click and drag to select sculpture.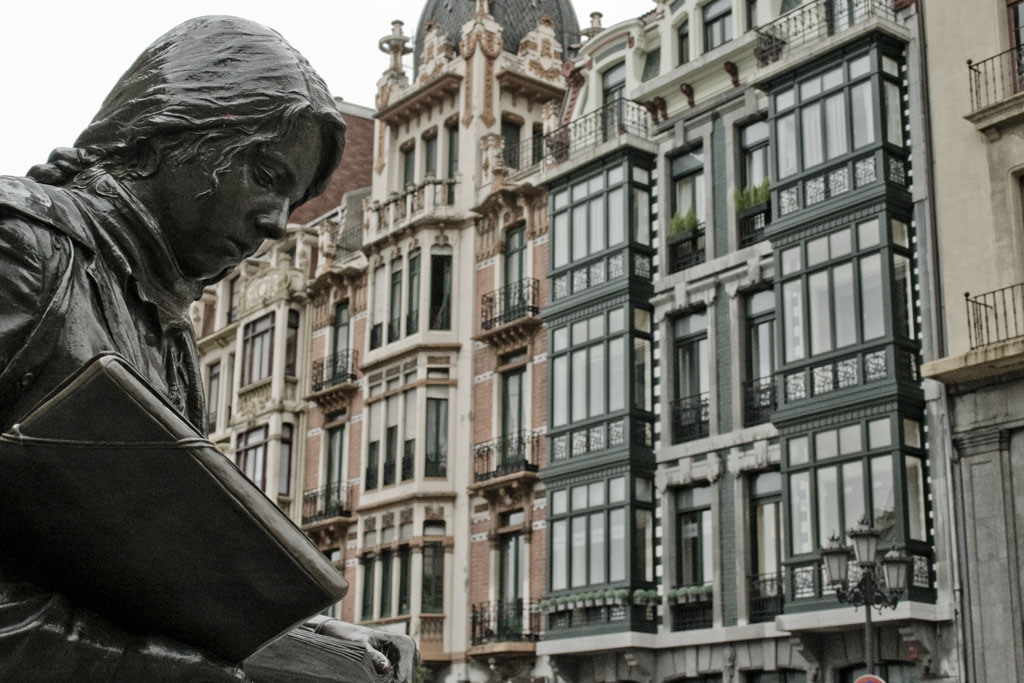
Selection: x1=31, y1=50, x2=437, y2=655.
